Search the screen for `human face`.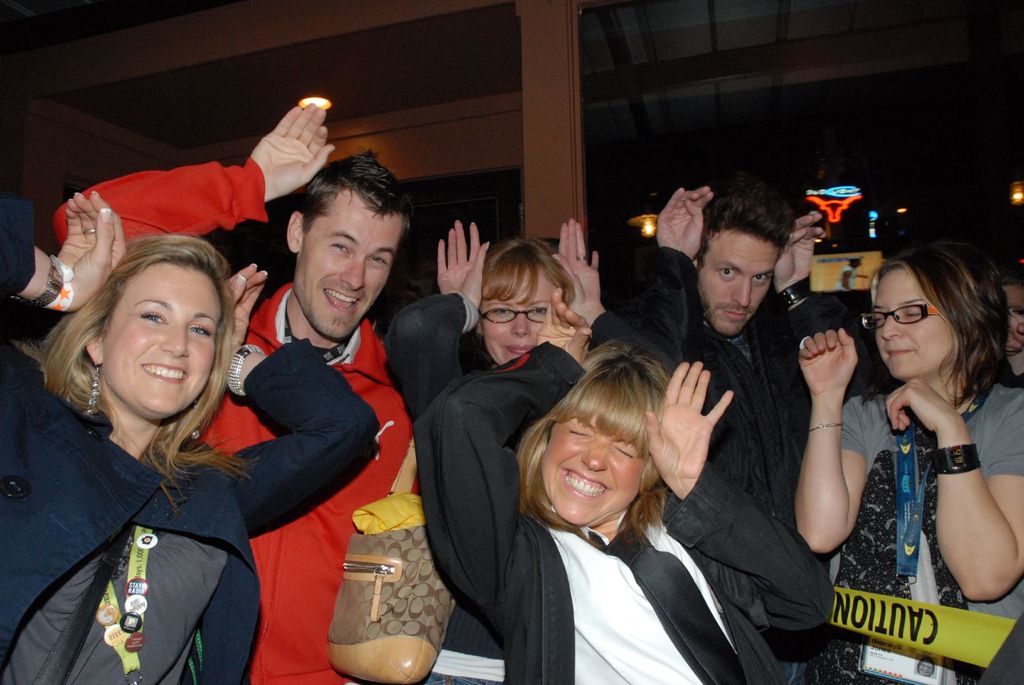
Found at <region>542, 413, 639, 529</region>.
